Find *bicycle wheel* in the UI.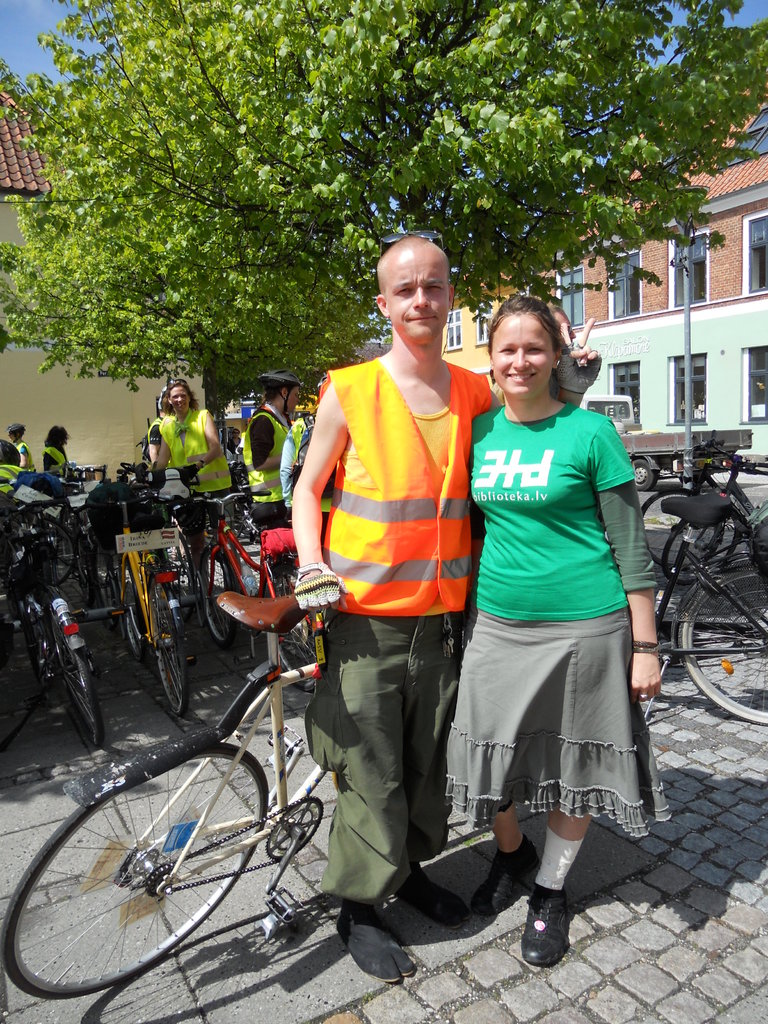
UI element at locate(0, 736, 268, 1002).
